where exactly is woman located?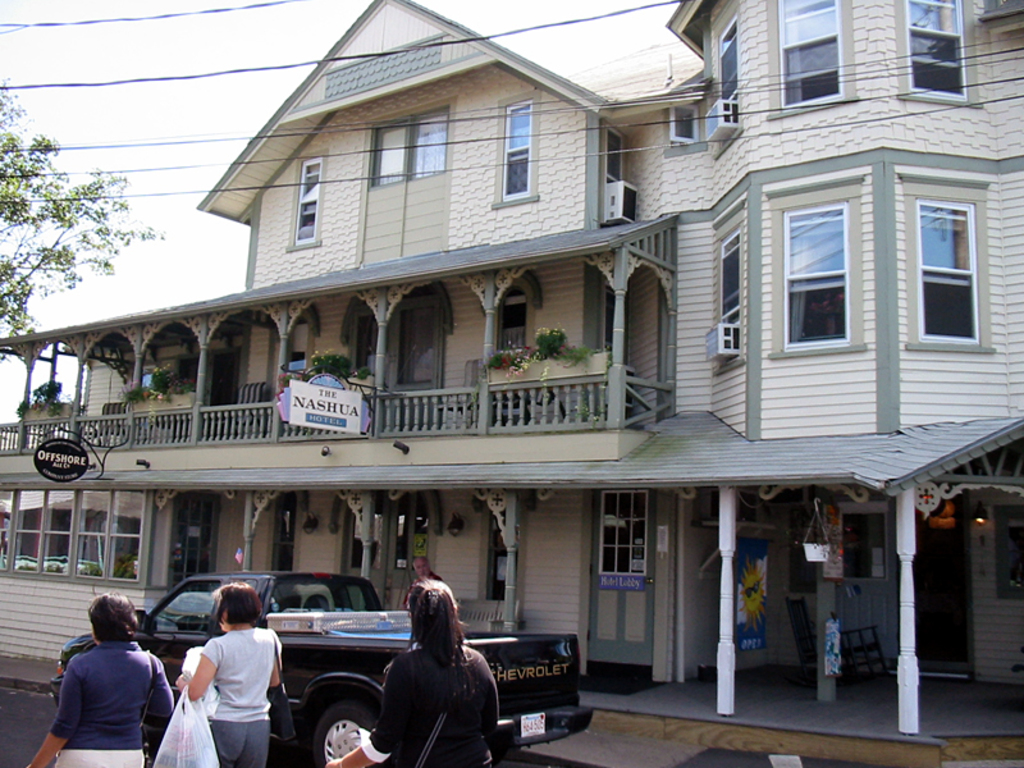
Its bounding box is {"x1": 367, "y1": 582, "x2": 492, "y2": 767}.
